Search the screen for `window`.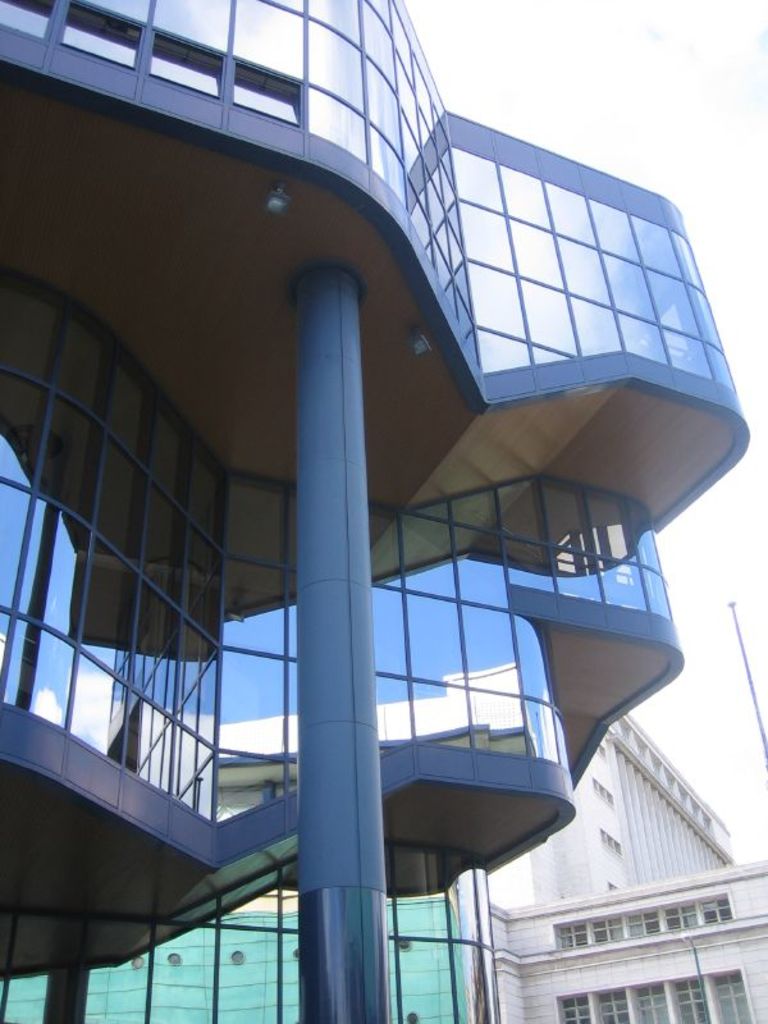
Found at [594, 827, 626, 858].
